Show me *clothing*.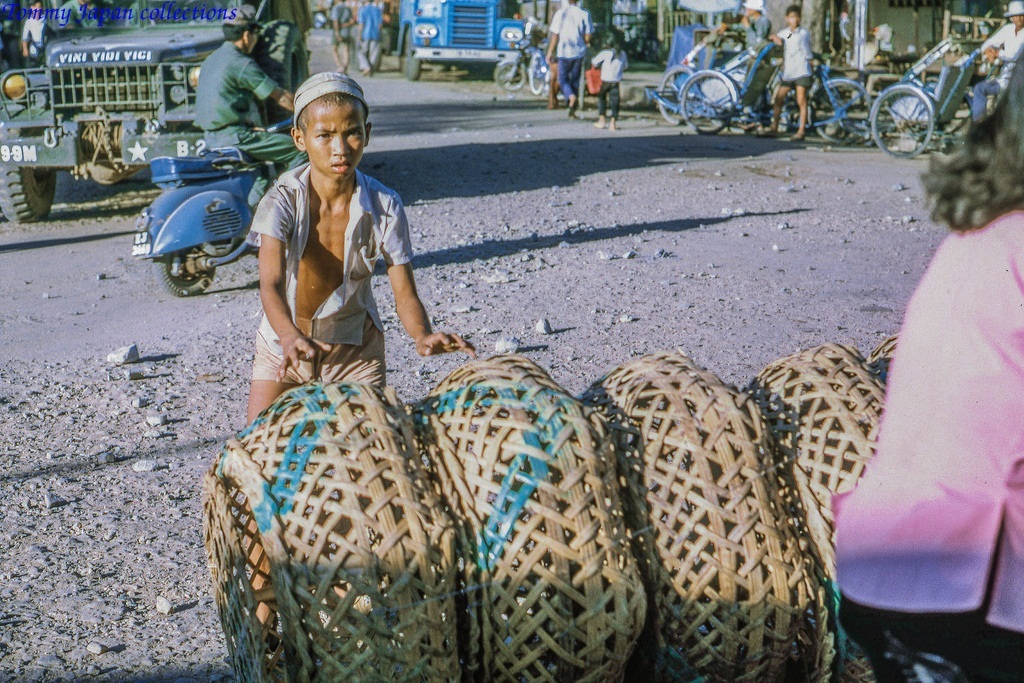
*clothing* is here: [235, 97, 459, 413].
